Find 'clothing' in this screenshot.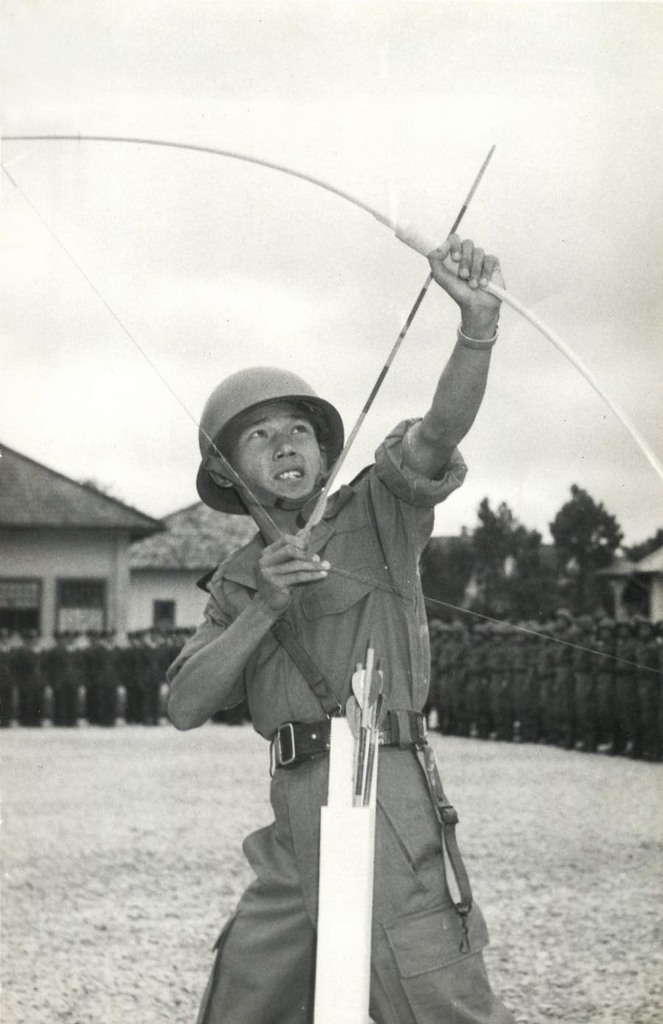
The bounding box for 'clothing' is bbox=(162, 414, 513, 1023).
